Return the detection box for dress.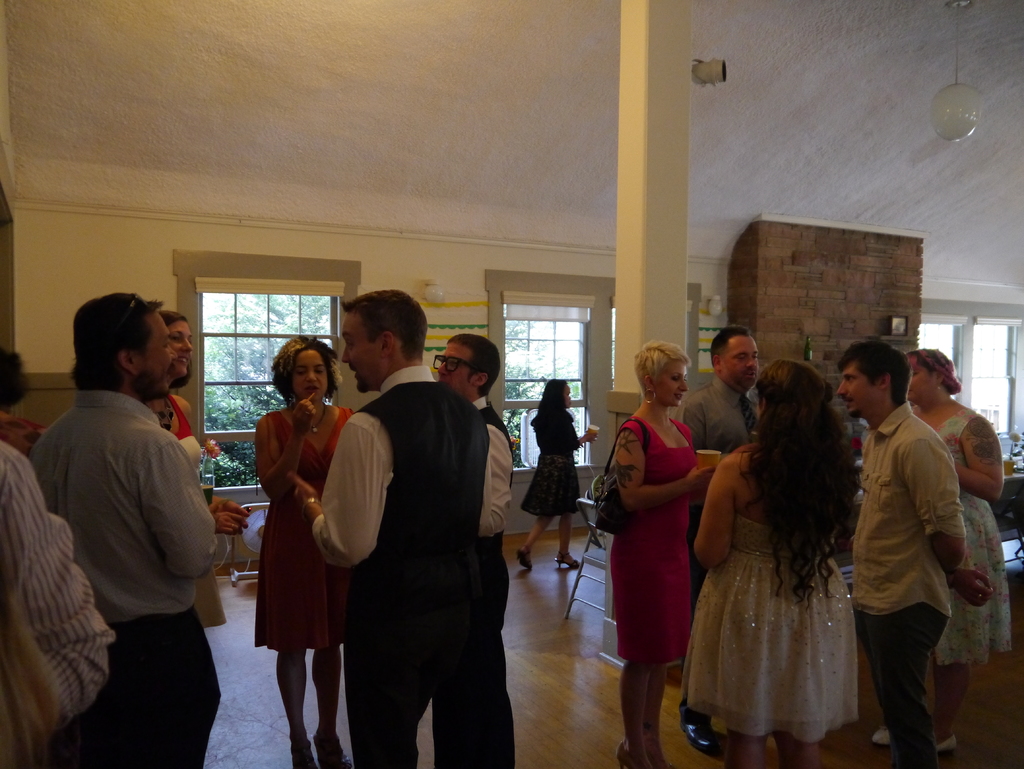
region(250, 409, 359, 652).
